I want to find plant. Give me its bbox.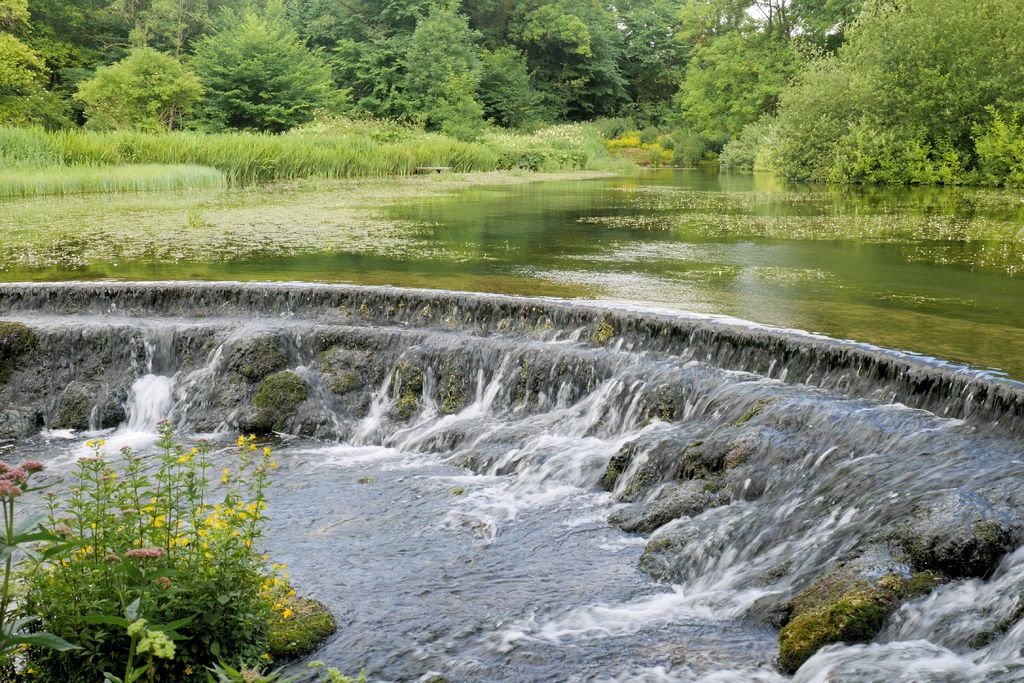
<box>593,319,612,344</box>.
